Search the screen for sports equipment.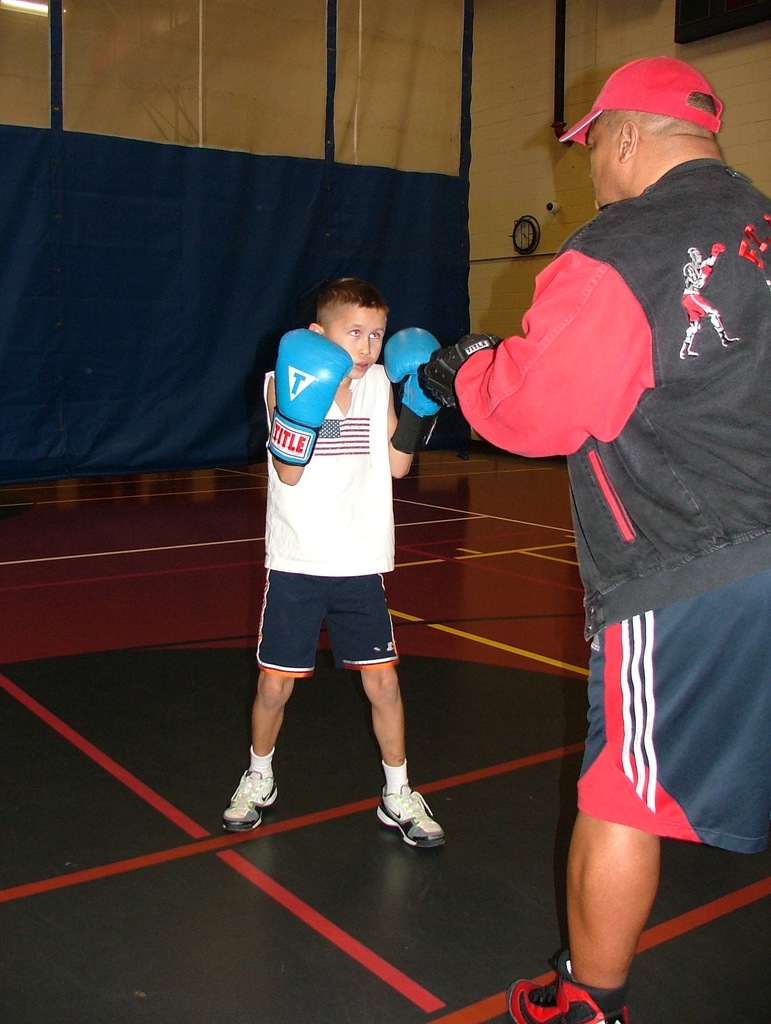
Found at 266:326:353:467.
